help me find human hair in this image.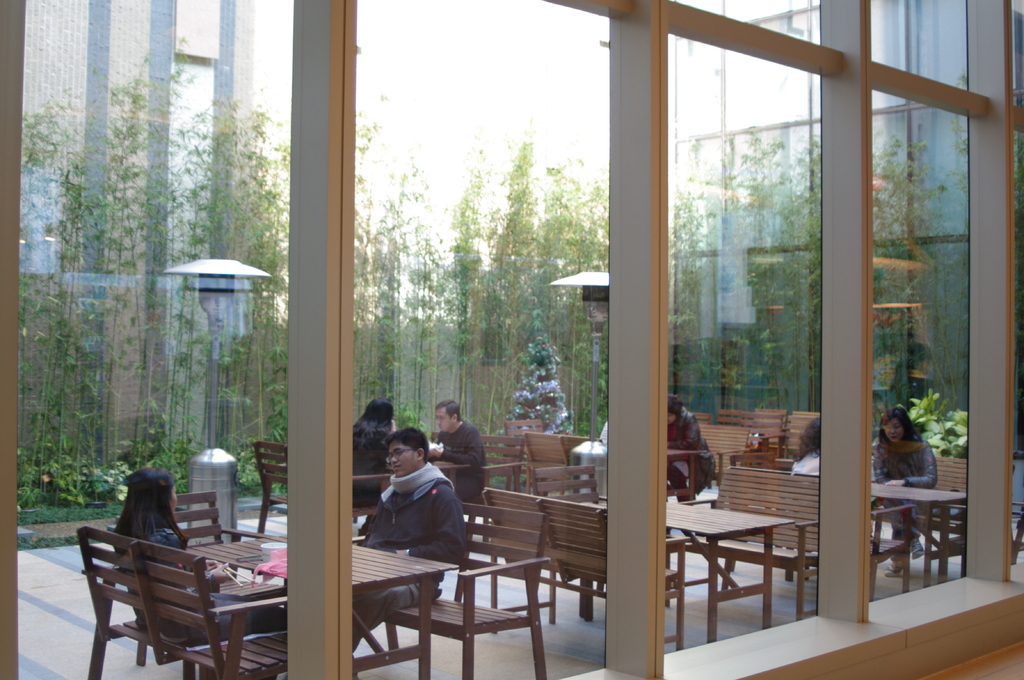
Found it: [351, 399, 394, 447].
